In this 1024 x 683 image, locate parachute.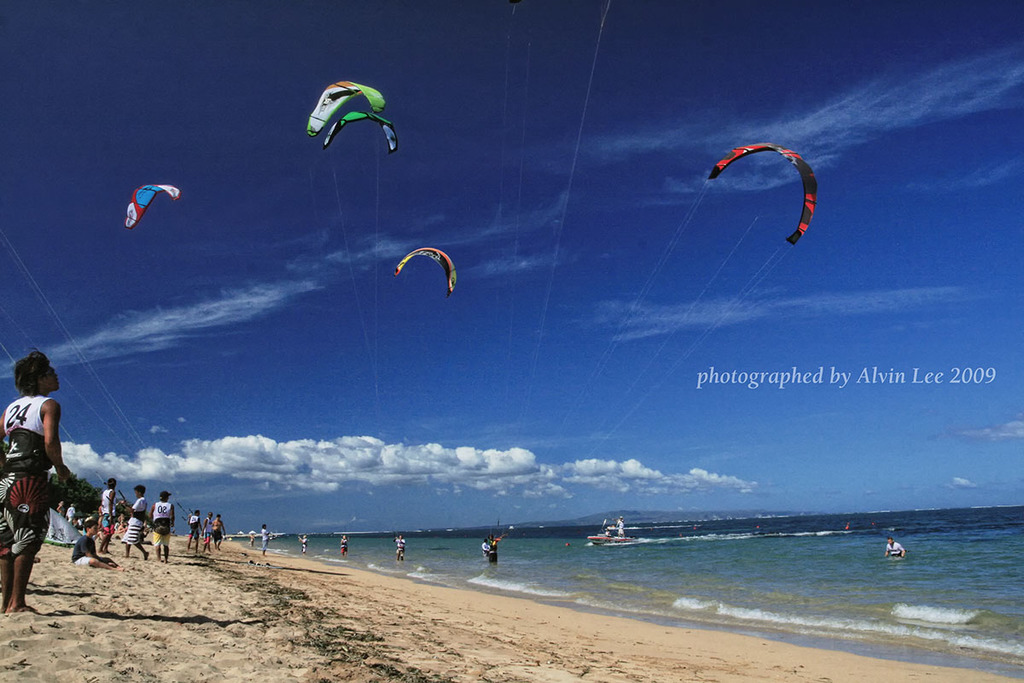
Bounding box: Rect(339, 245, 457, 547).
